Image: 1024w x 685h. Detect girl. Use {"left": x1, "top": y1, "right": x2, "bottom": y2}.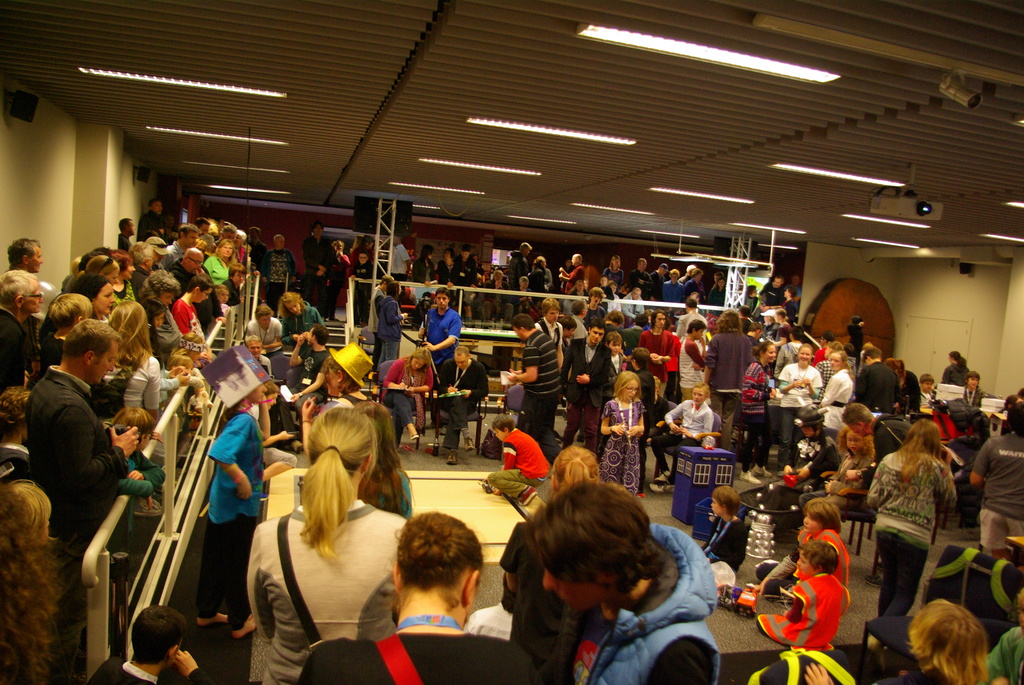
{"left": 869, "top": 415, "right": 968, "bottom": 622}.
